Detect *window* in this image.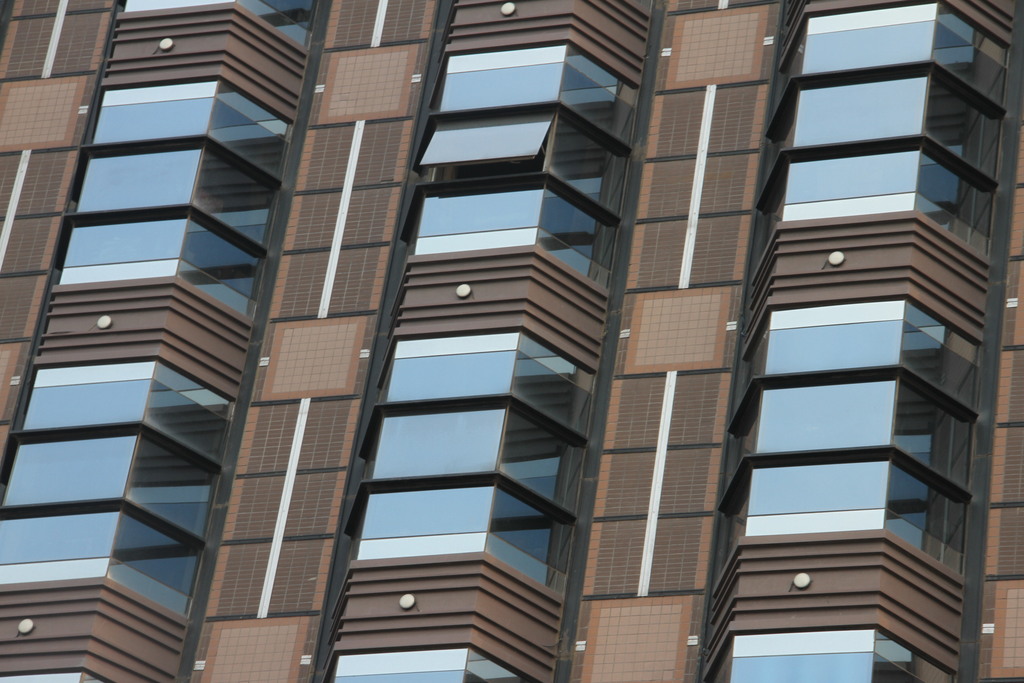
Detection: <box>378,324,601,436</box>.
